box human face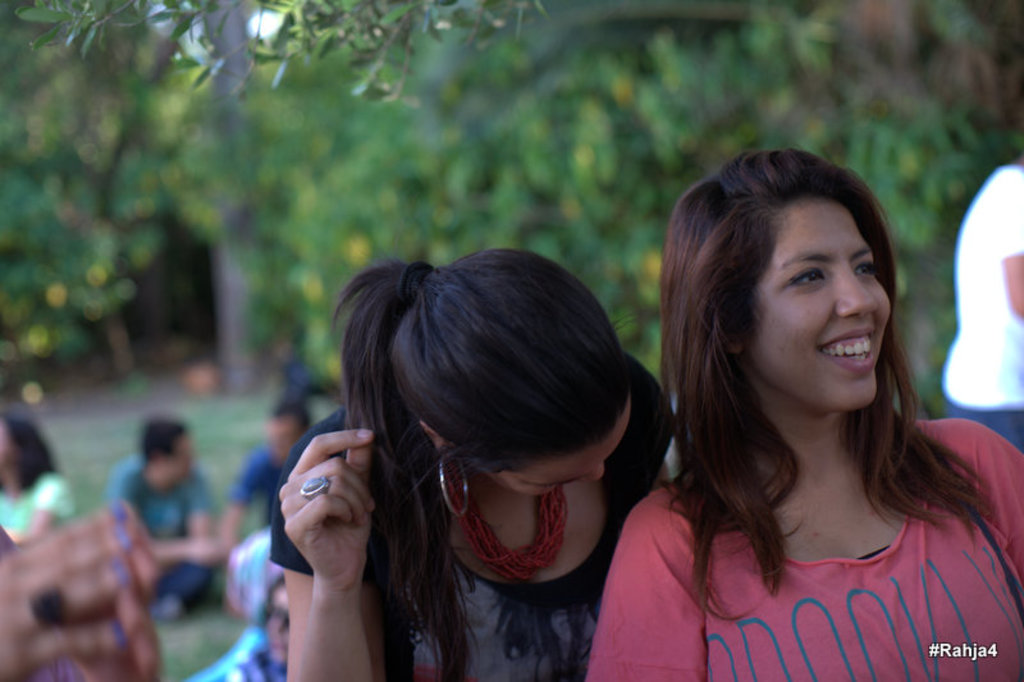
detection(755, 198, 891, 411)
